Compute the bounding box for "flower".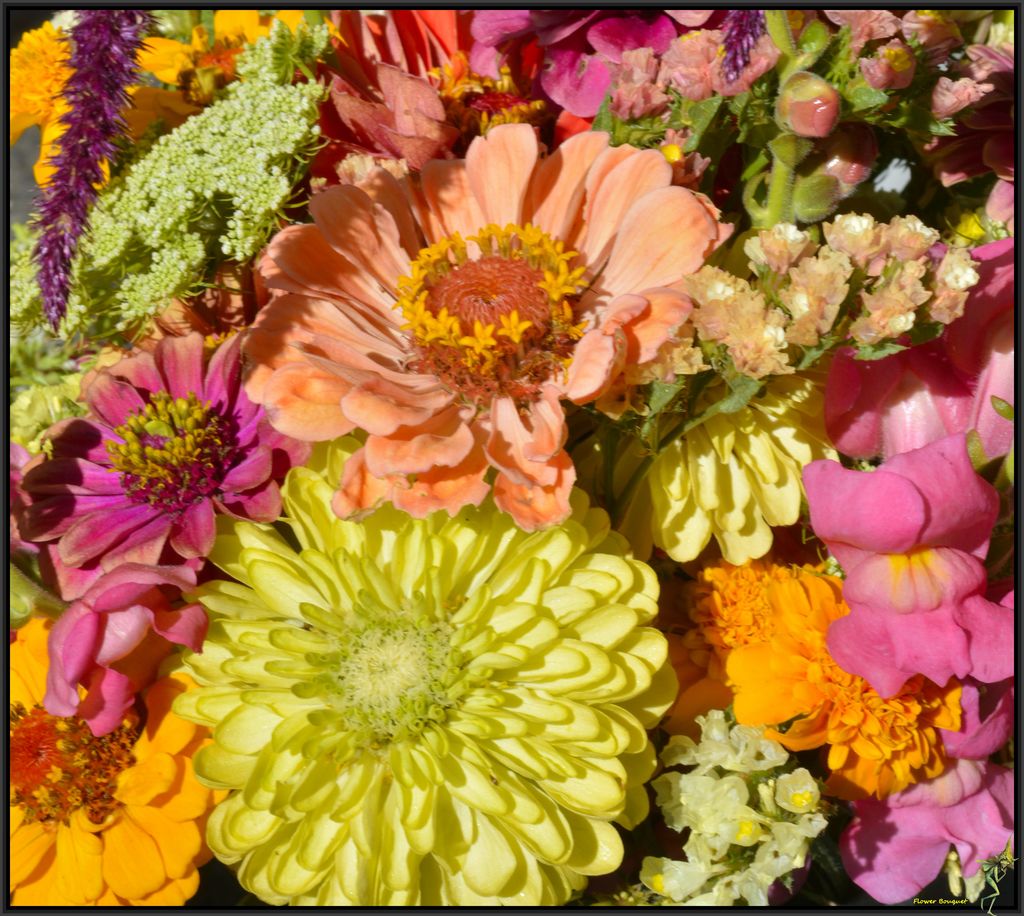
(164,505,662,910).
